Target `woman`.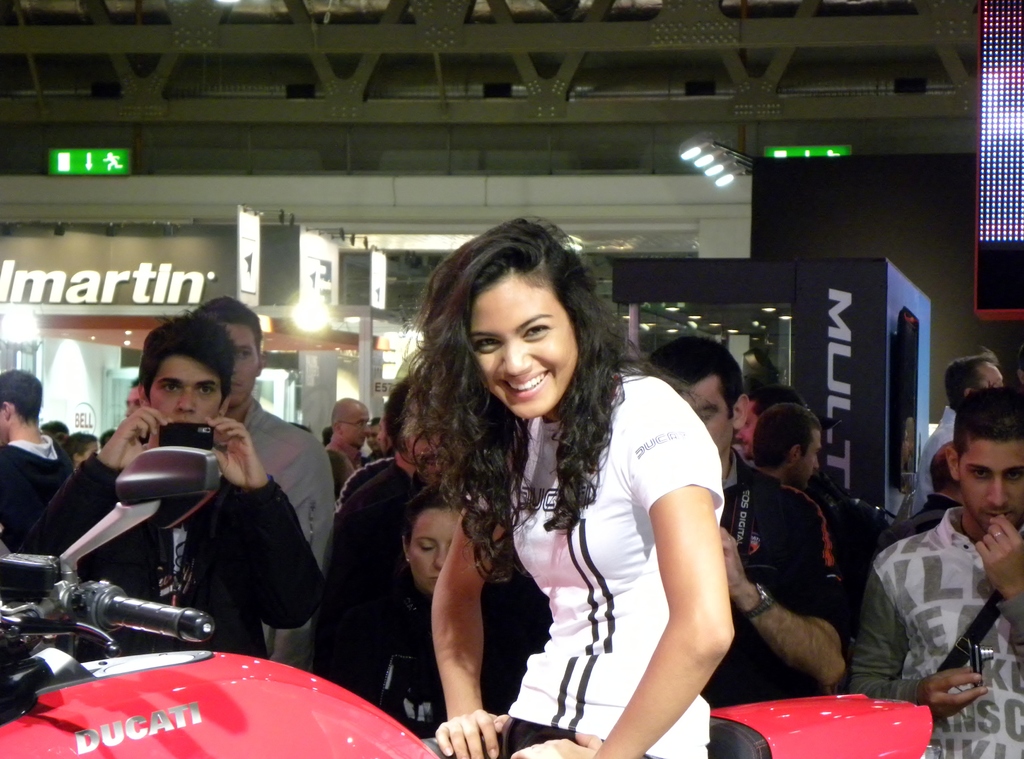
Target region: x1=362, y1=486, x2=548, y2=740.
